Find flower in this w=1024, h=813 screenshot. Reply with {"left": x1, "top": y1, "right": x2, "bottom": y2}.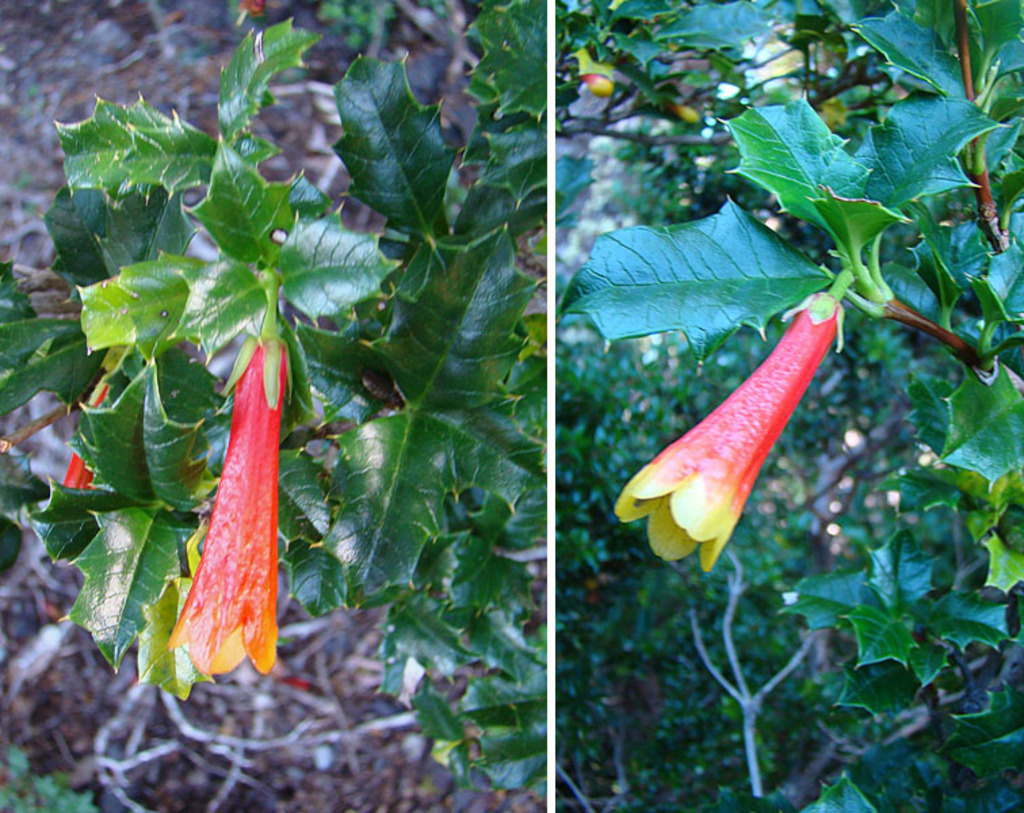
{"left": 236, "top": 0, "right": 267, "bottom": 24}.
